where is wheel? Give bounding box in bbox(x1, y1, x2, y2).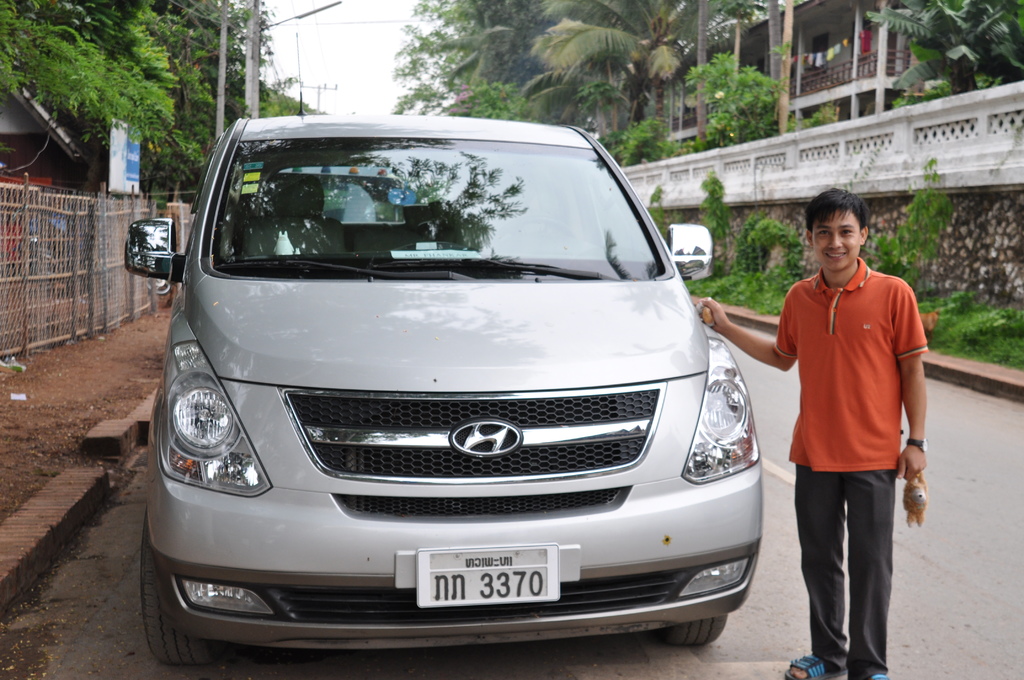
bbox(141, 511, 216, 667).
